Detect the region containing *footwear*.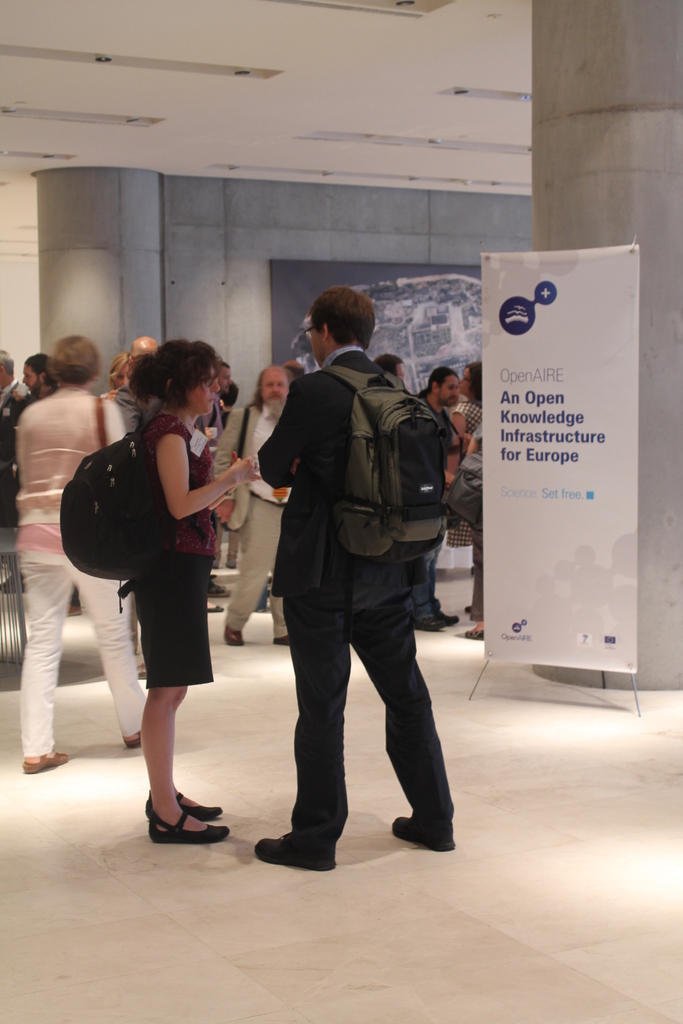
[258, 830, 333, 872].
